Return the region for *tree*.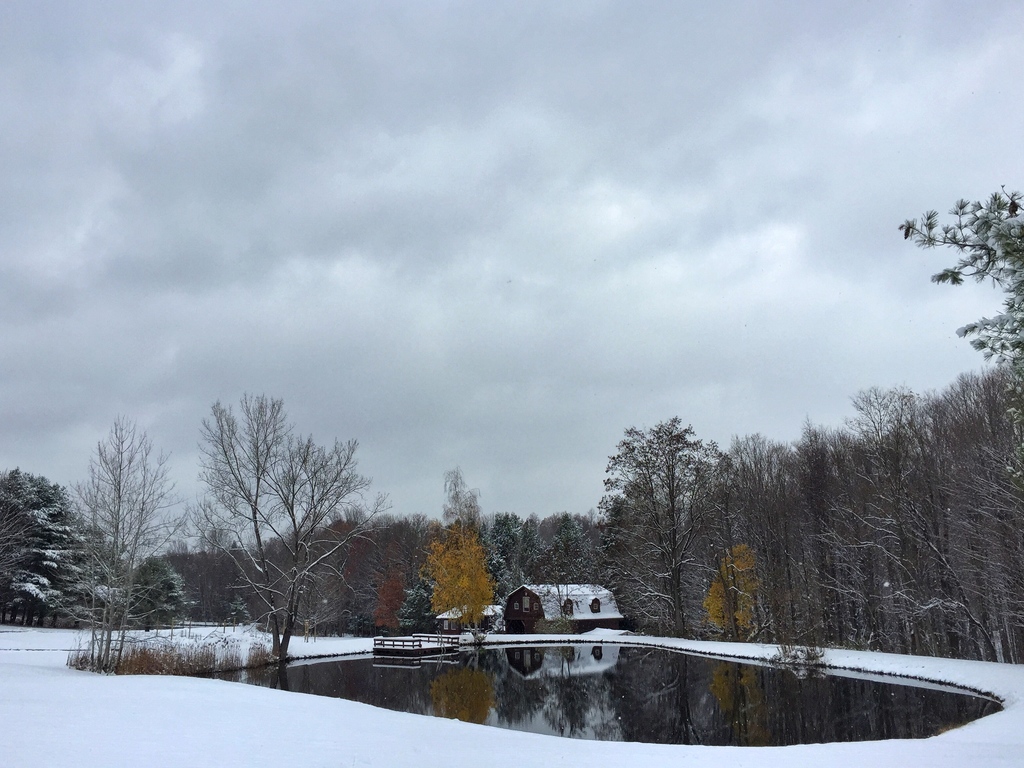
[216, 538, 252, 619].
